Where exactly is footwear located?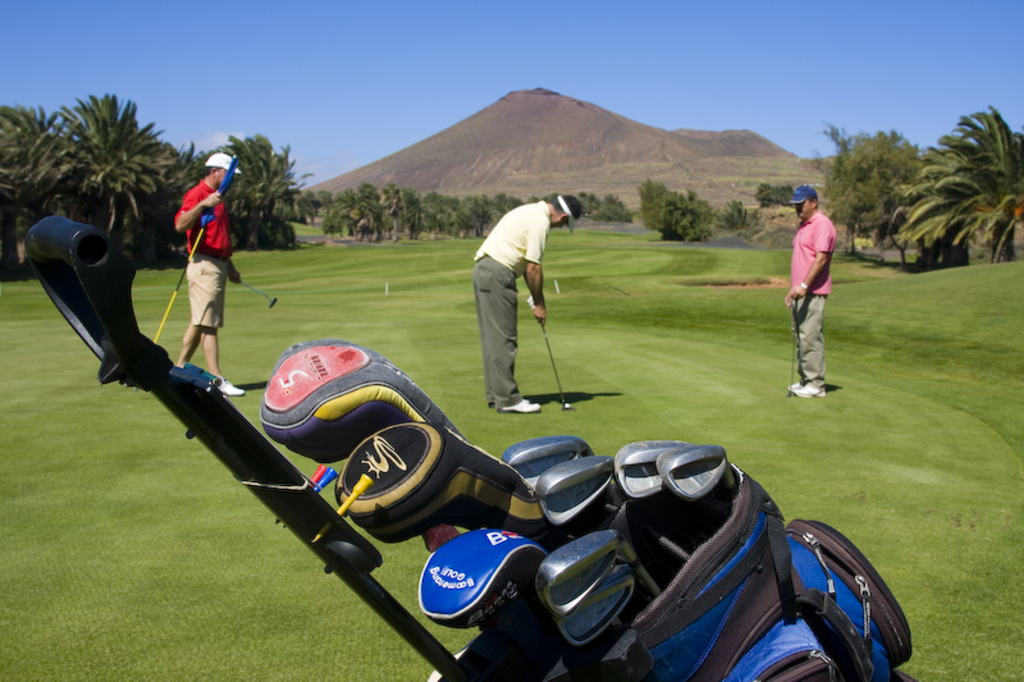
Its bounding box is left=788, top=384, right=829, bottom=397.
